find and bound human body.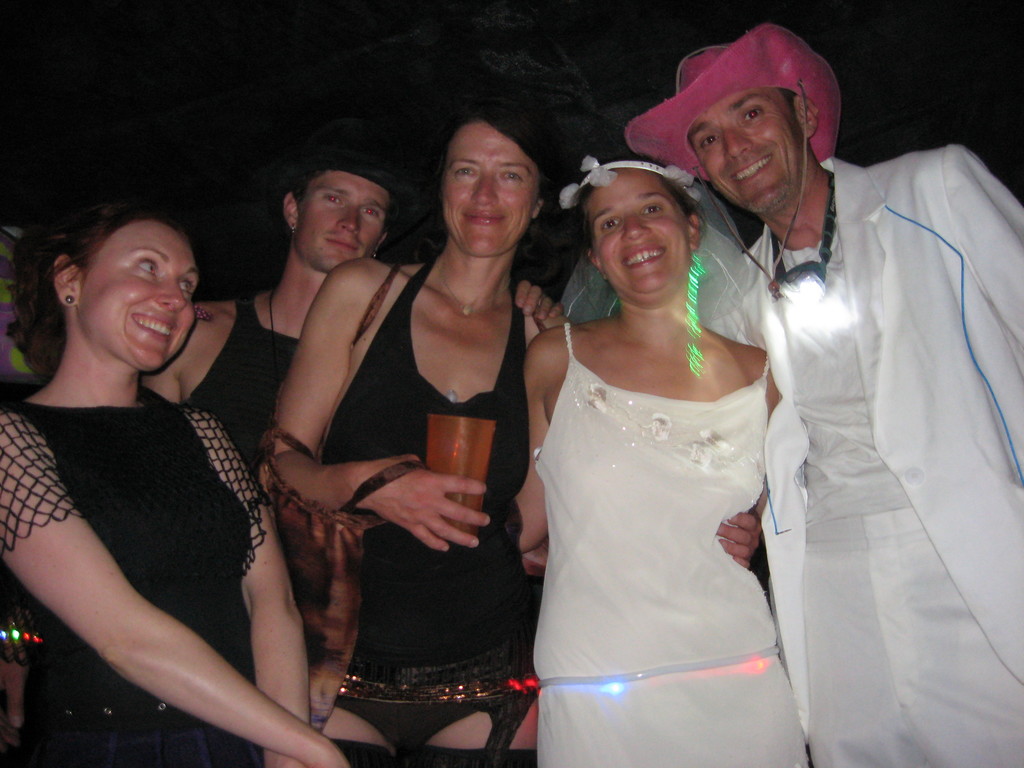
Bound: bbox=[262, 261, 569, 767].
